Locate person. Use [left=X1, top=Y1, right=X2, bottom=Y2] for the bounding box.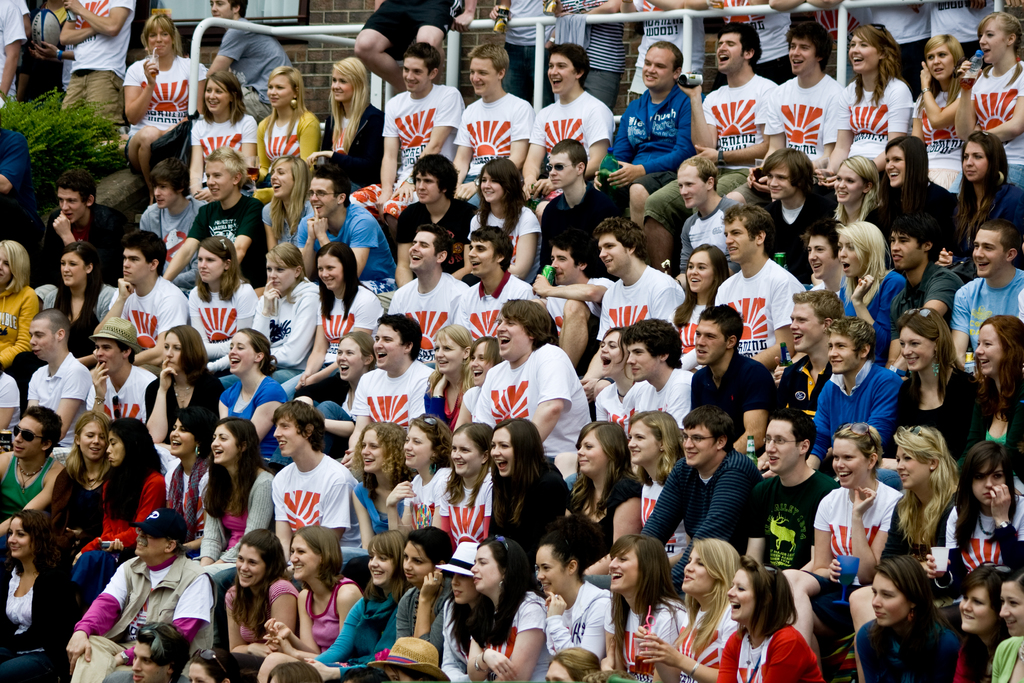
[left=637, top=319, right=699, bottom=439].
